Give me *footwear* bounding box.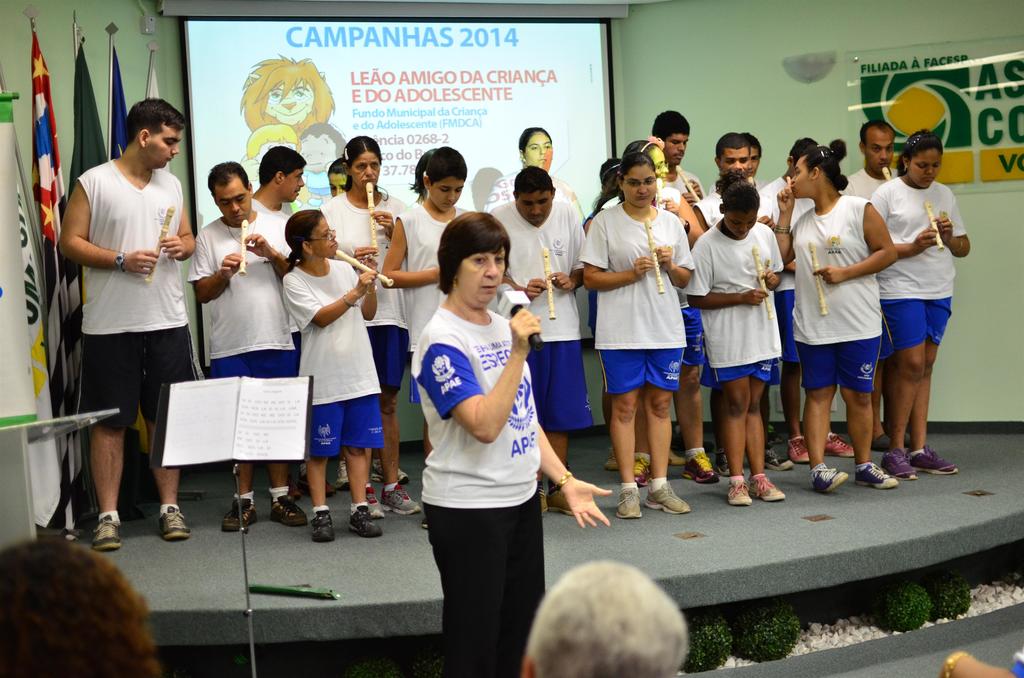
box=[310, 512, 337, 544].
